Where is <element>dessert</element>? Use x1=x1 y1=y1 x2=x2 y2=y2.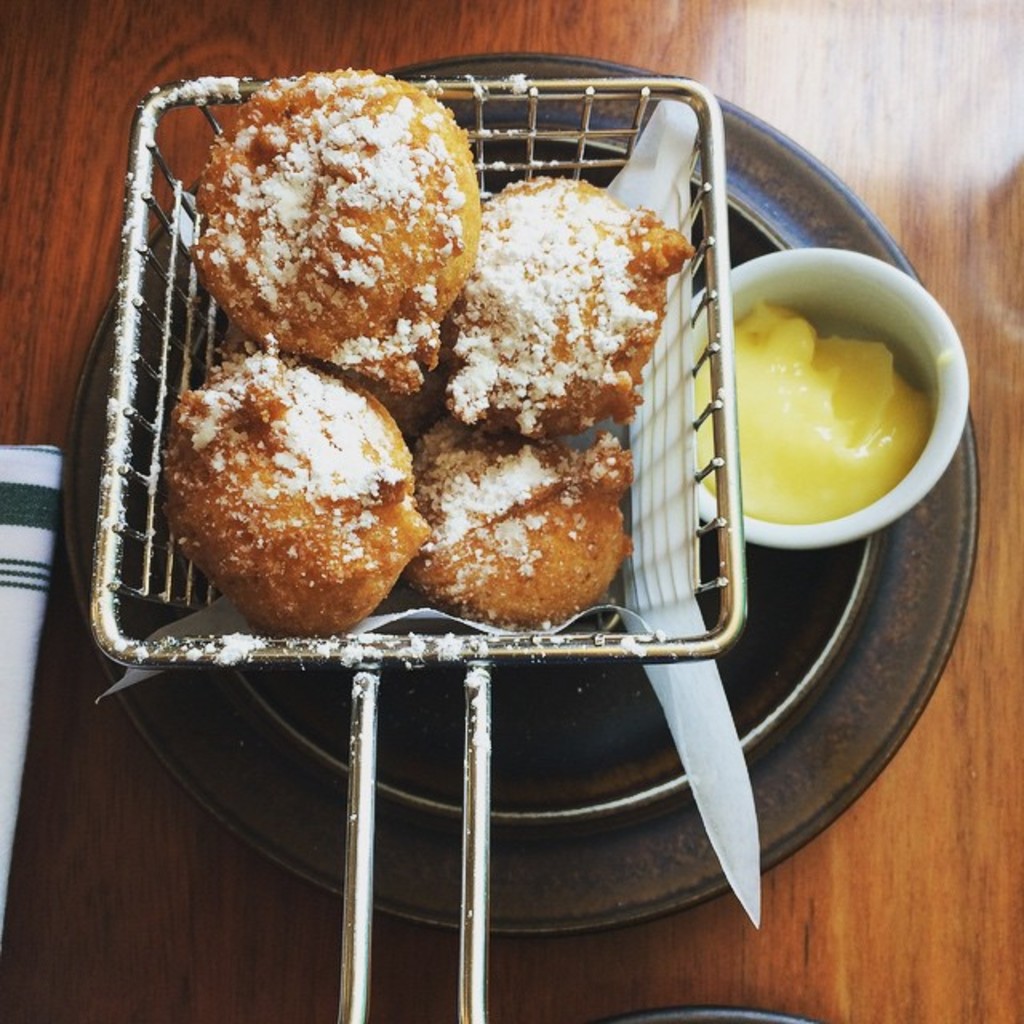
x1=472 y1=178 x2=672 y2=438.
